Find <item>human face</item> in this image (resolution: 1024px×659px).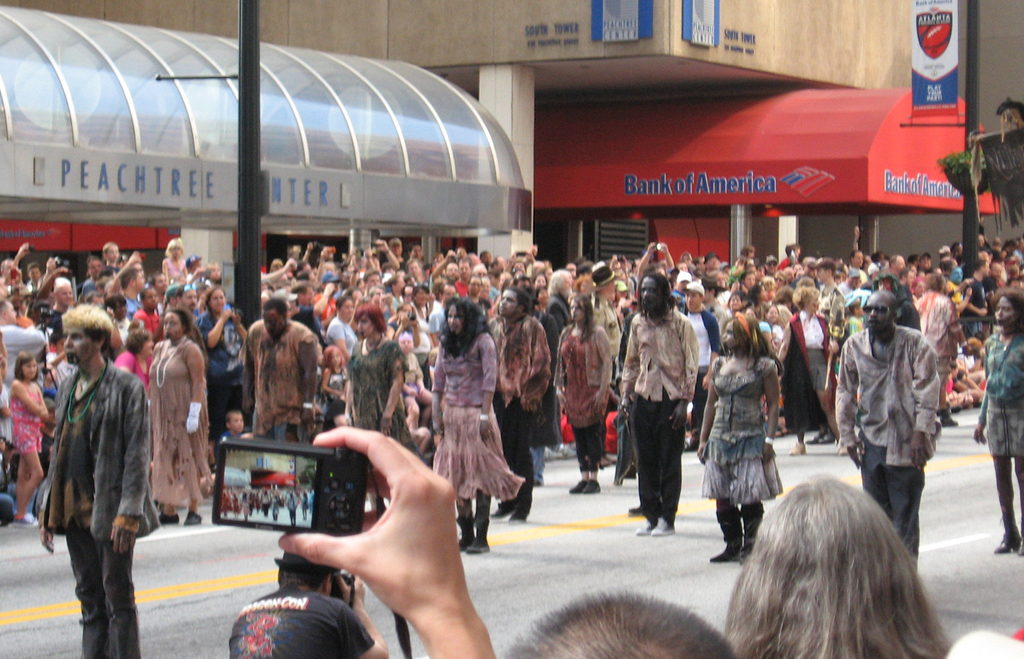
region(793, 263, 803, 272).
